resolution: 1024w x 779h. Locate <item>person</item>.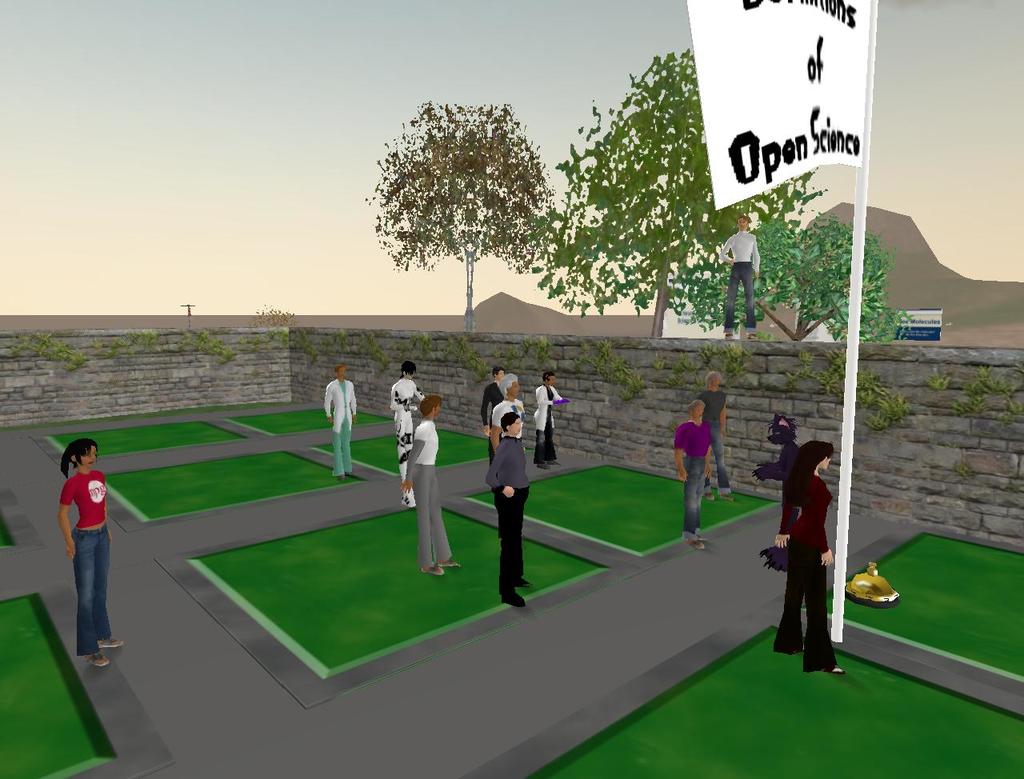
BBox(674, 398, 713, 553).
